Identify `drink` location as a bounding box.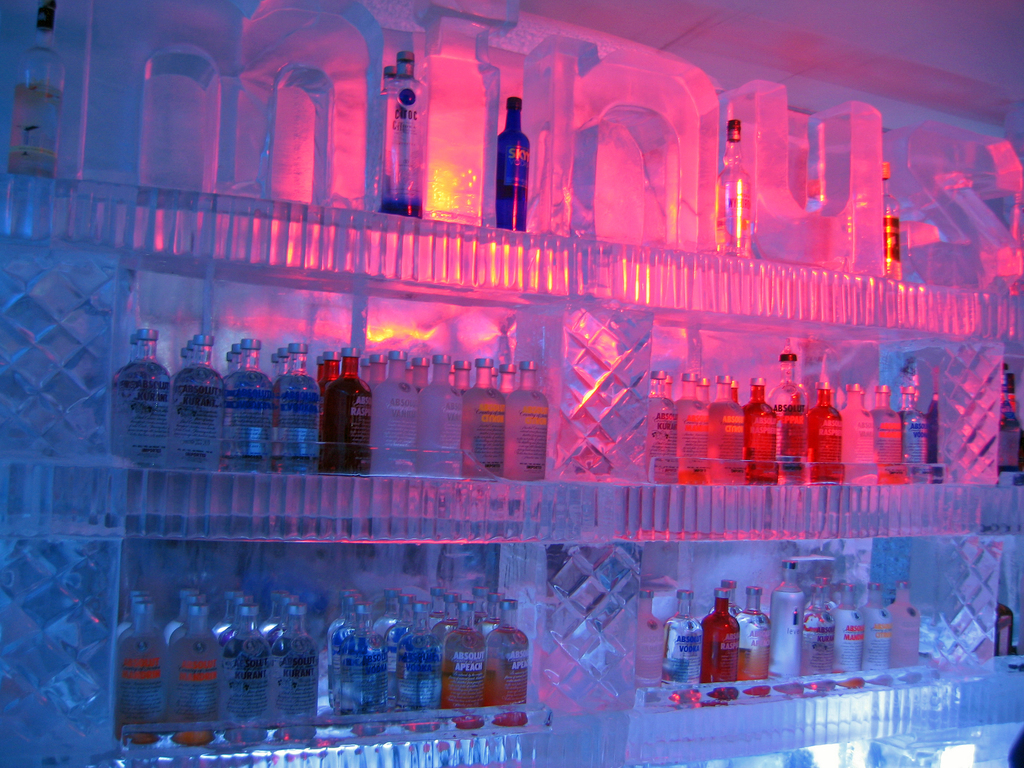
pyautogui.locateOnScreen(106, 323, 538, 478).
